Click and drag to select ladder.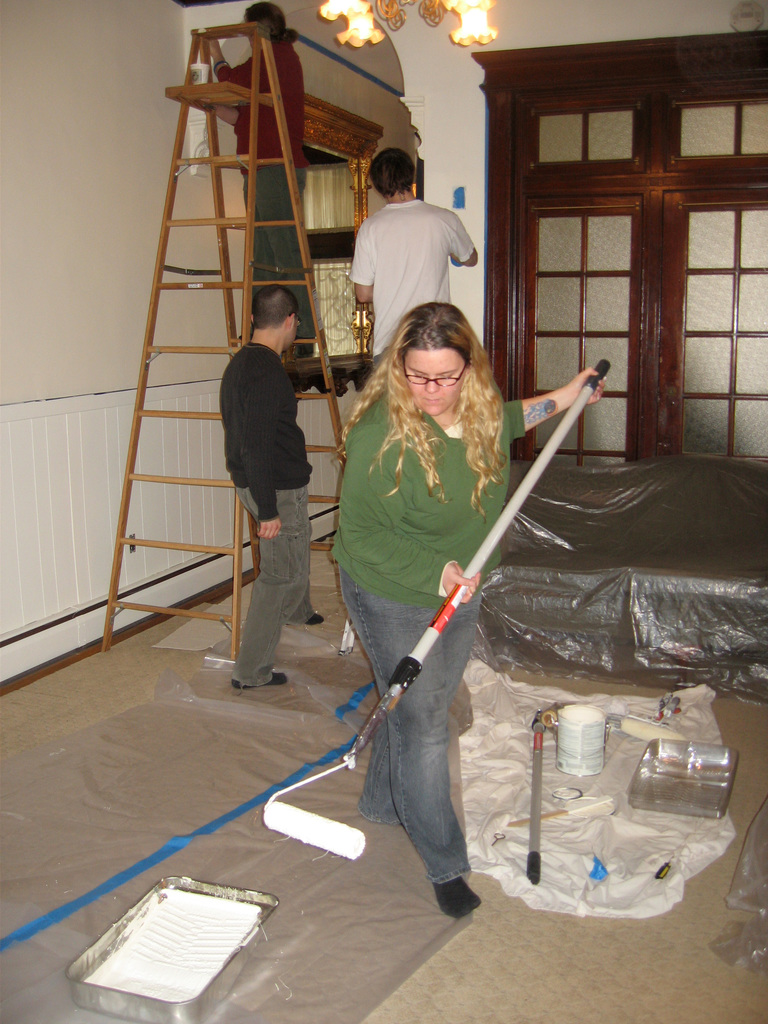
Selection: bbox(102, 20, 347, 664).
